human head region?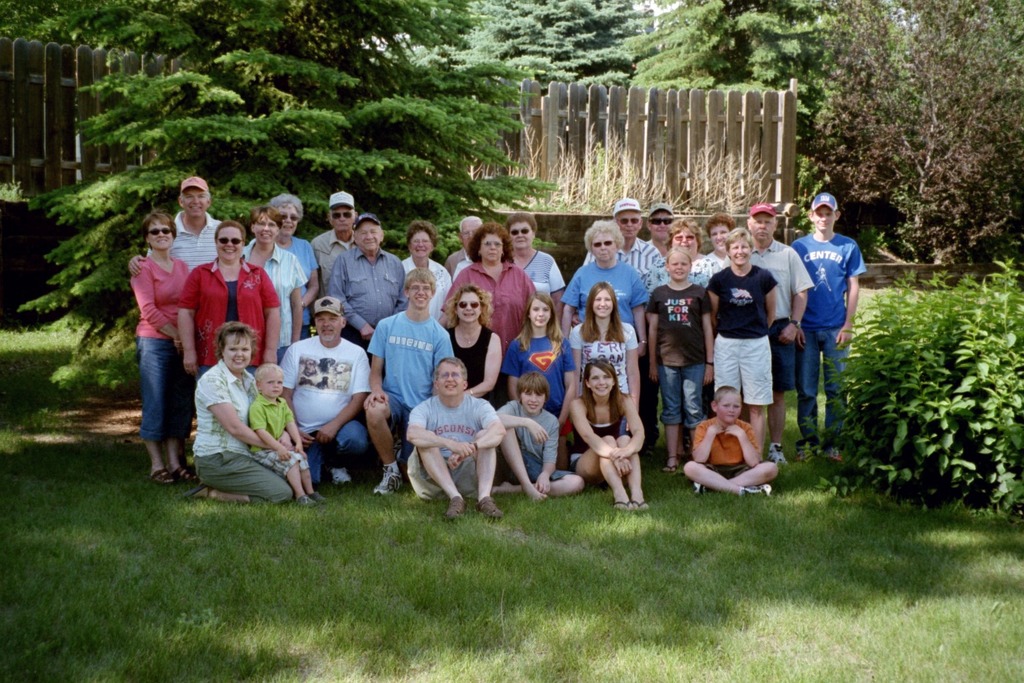
select_region(514, 371, 549, 413)
